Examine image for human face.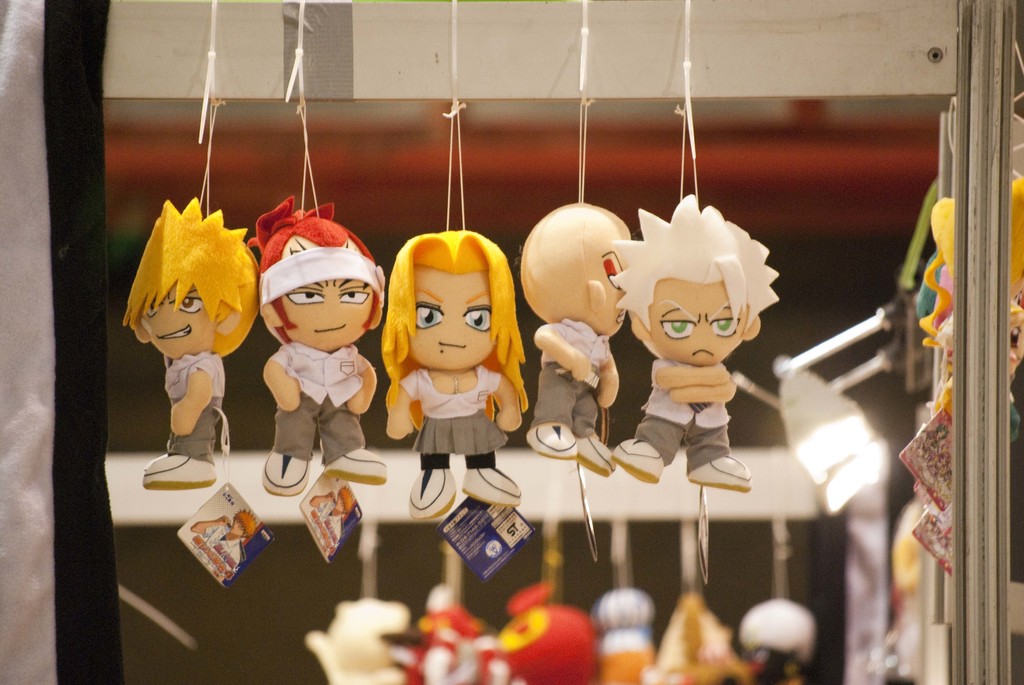
Examination result: locate(649, 278, 740, 367).
